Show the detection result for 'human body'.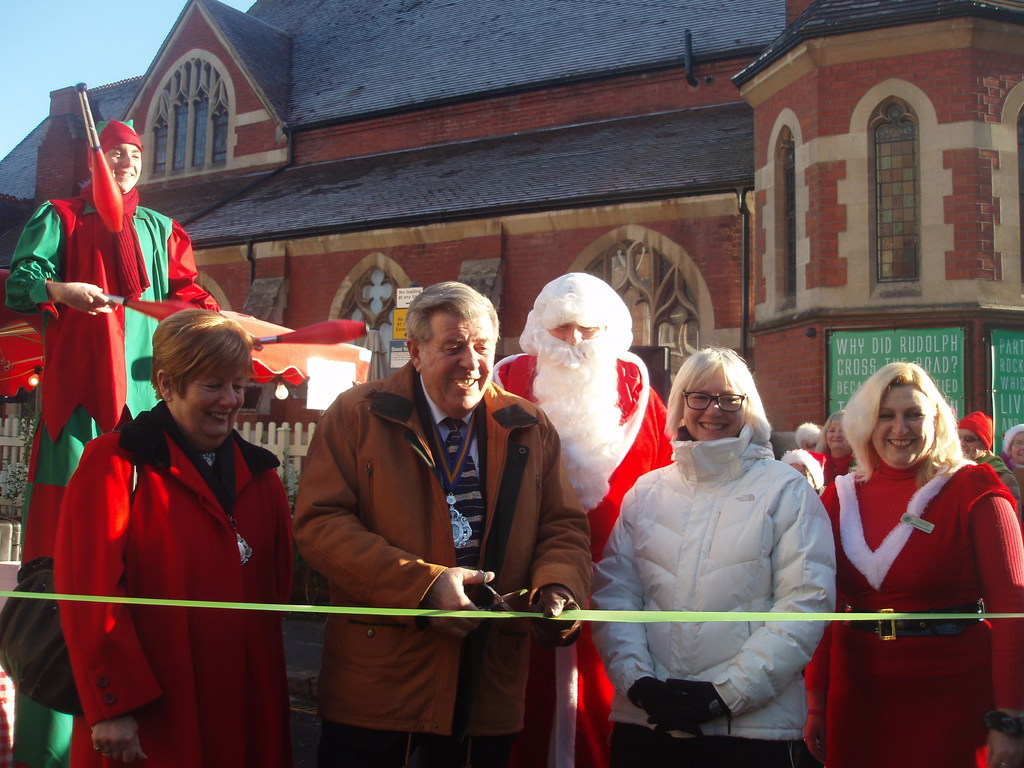
x1=811 y1=339 x2=1012 y2=756.
